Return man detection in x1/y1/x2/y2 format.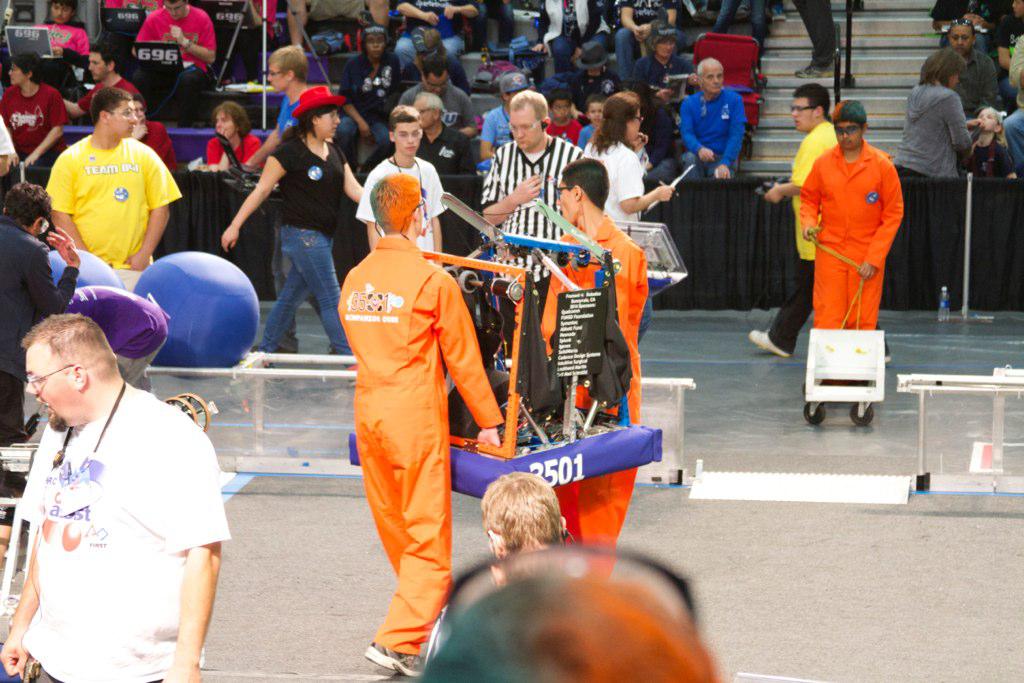
475/90/581/257.
